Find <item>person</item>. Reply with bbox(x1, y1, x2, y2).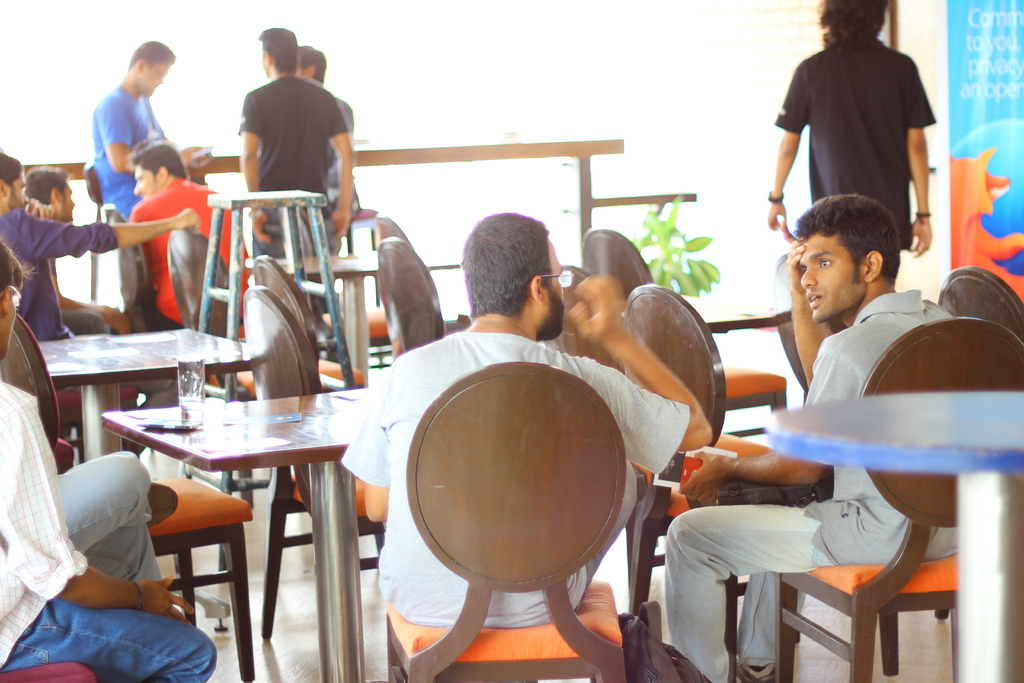
bbox(0, 236, 216, 682).
